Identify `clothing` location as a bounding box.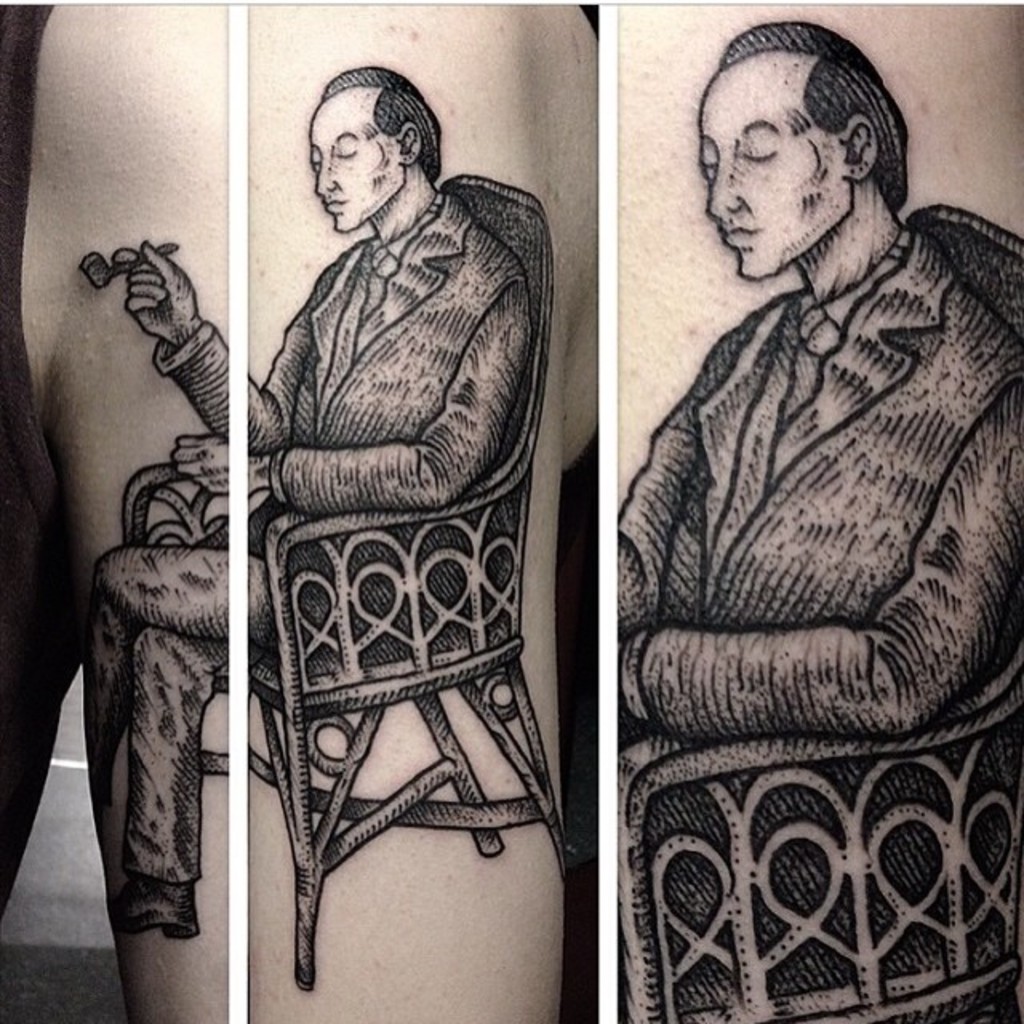
bbox(597, 115, 1005, 845).
